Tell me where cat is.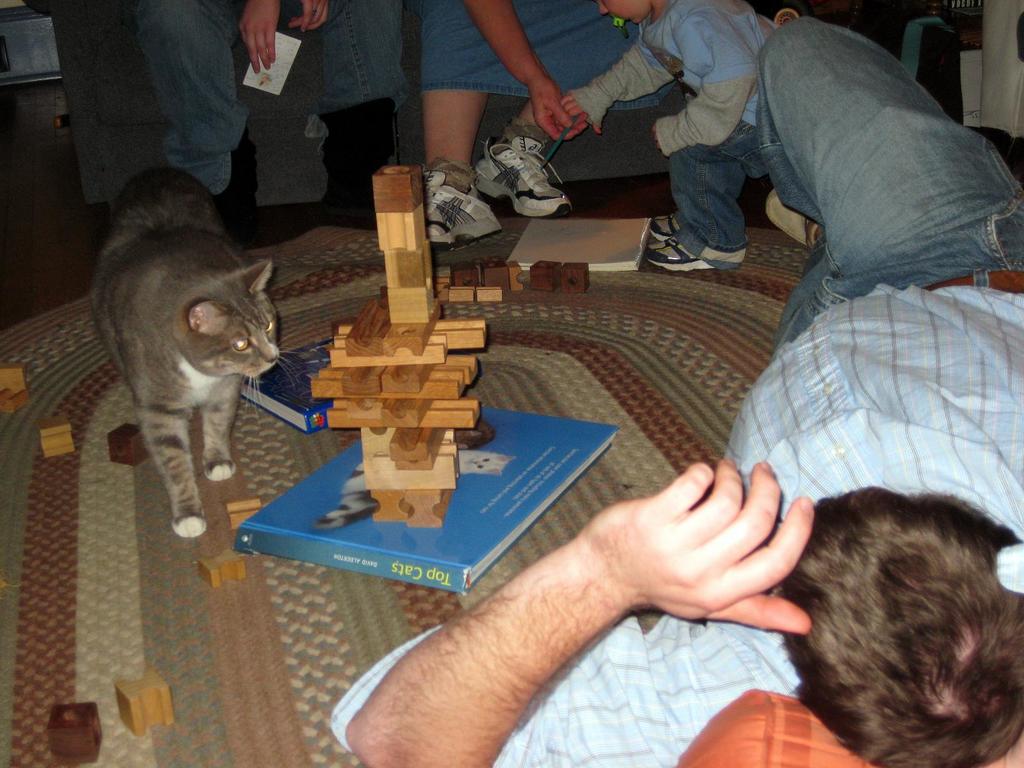
cat is at {"x1": 87, "y1": 168, "x2": 304, "y2": 537}.
